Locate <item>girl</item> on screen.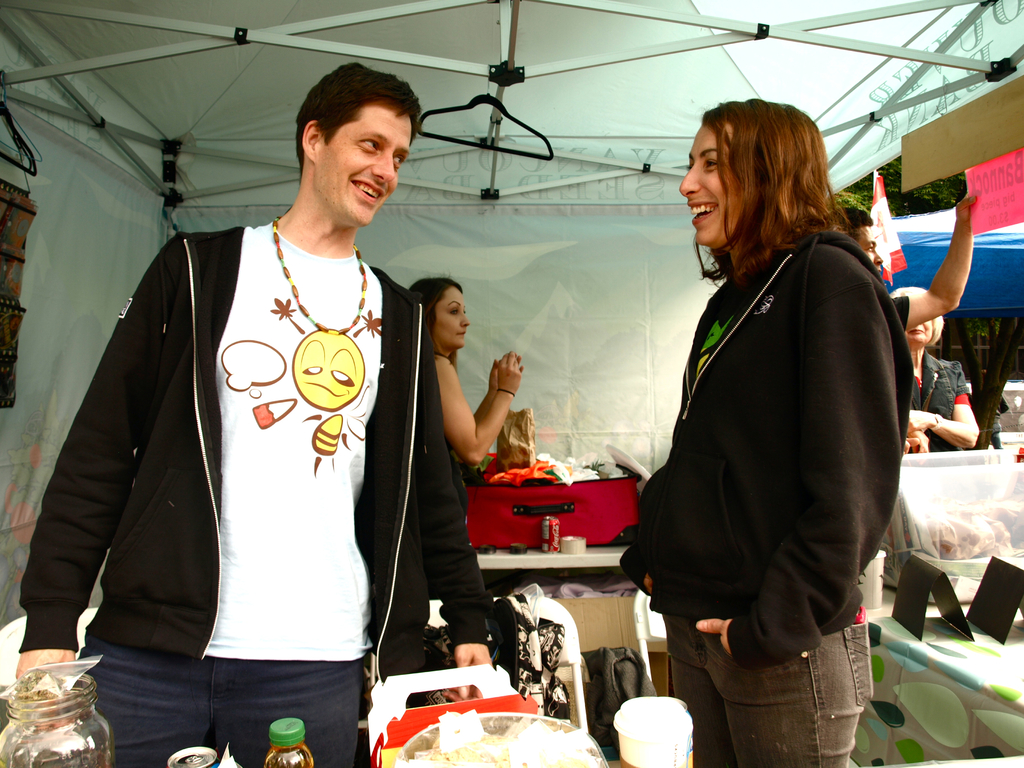
On screen at <region>401, 269, 524, 671</region>.
